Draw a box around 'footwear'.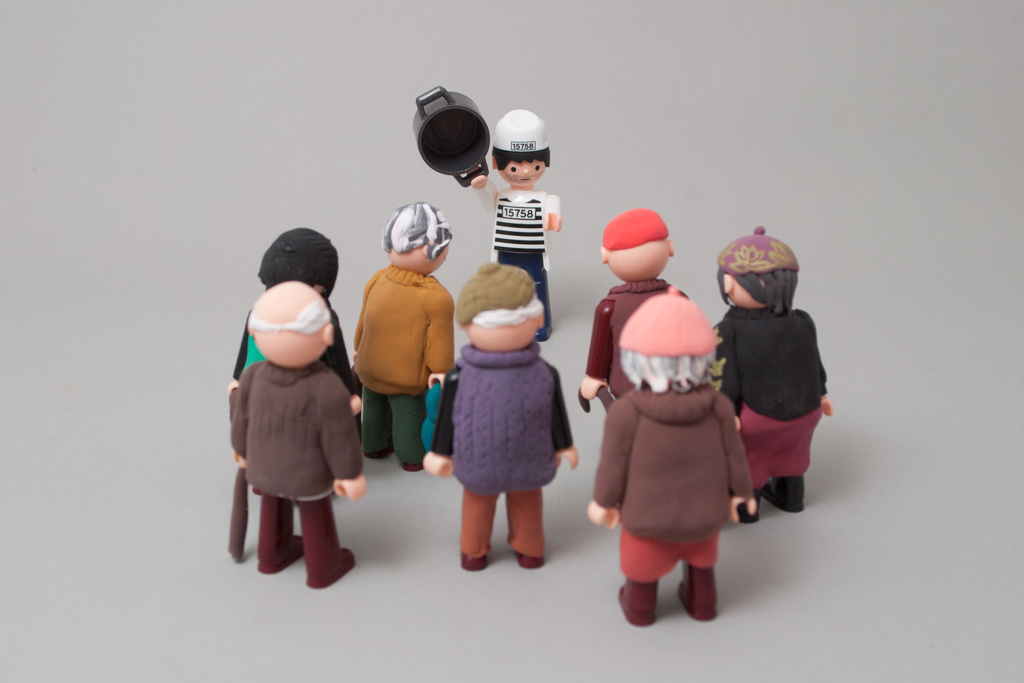
select_region(531, 319, 556, 340).
